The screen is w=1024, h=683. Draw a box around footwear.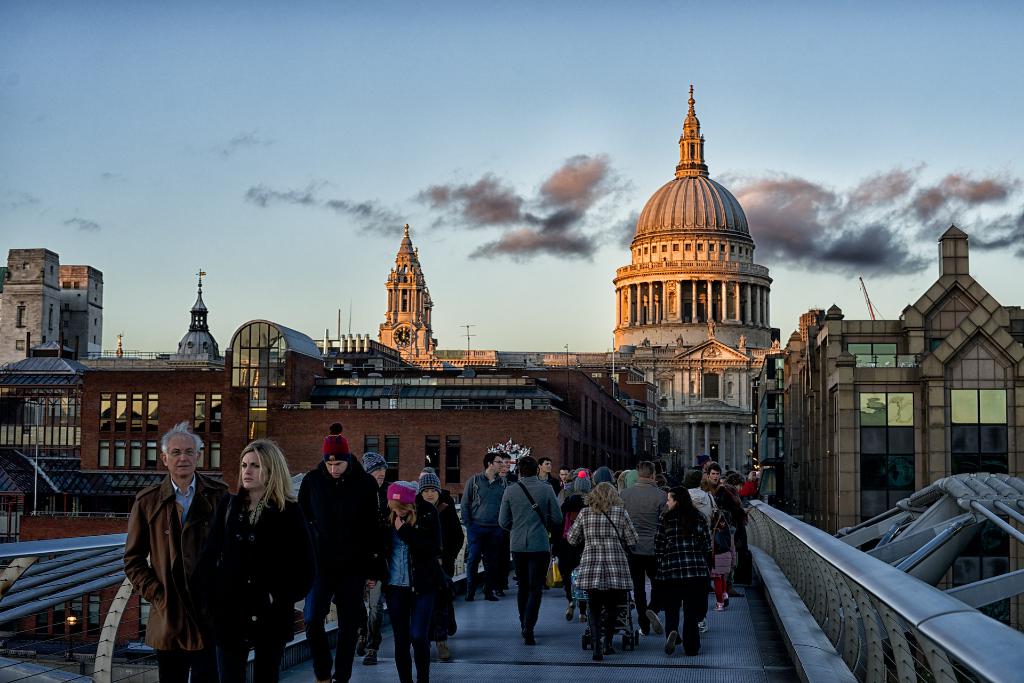
(left=723, top=593, right=728, bottom=605).
